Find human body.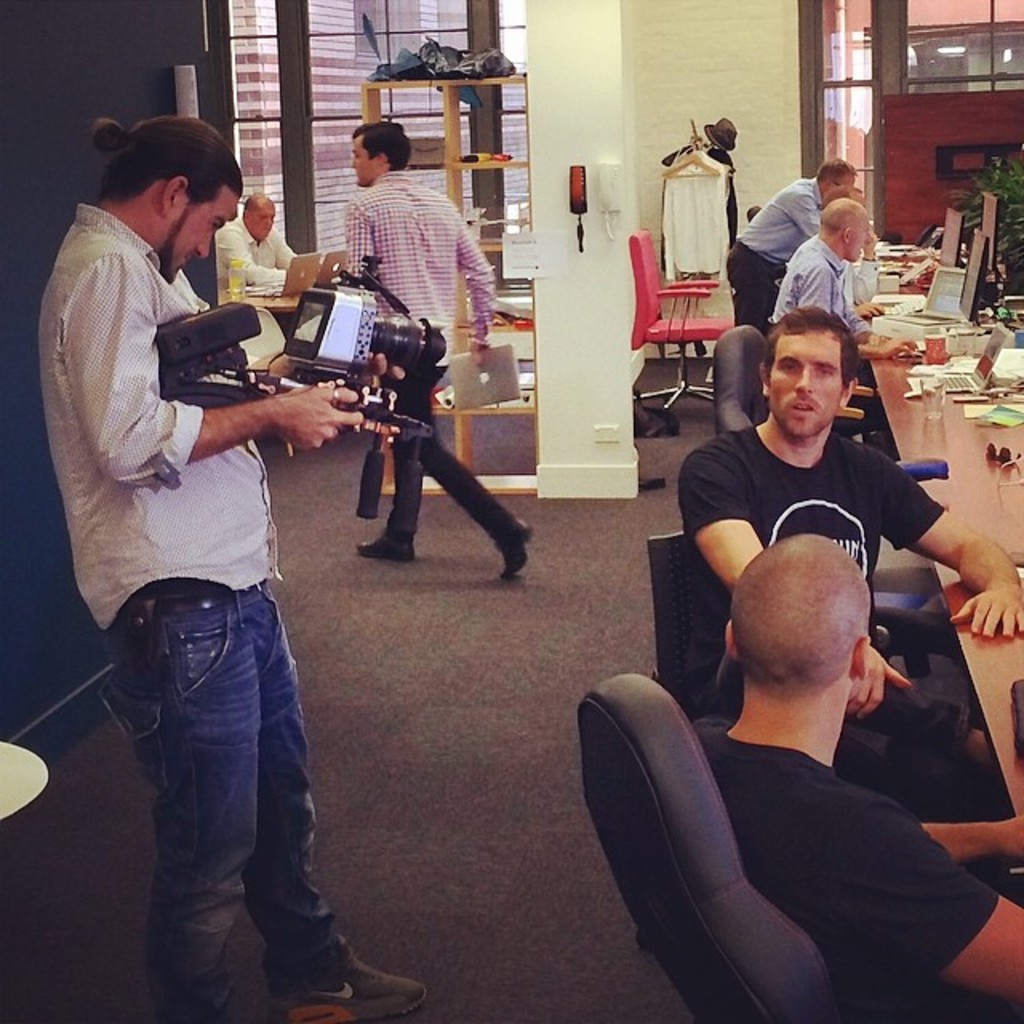
731,178,830,330.
